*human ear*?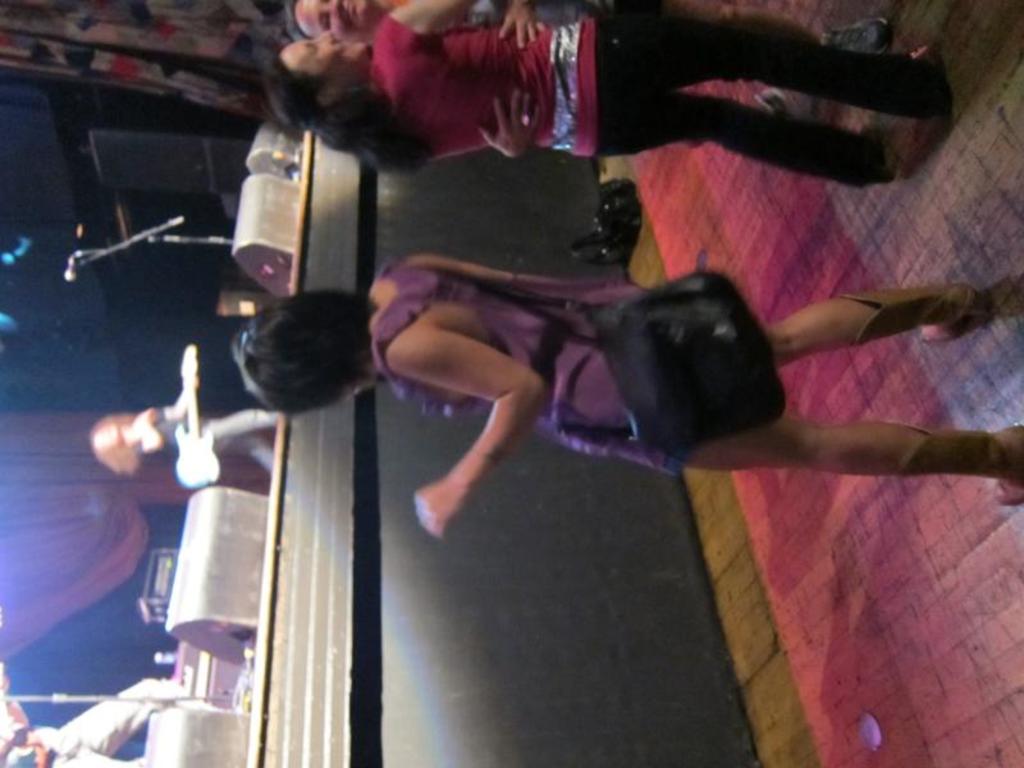
l=317, t=83, r=342, b=104
